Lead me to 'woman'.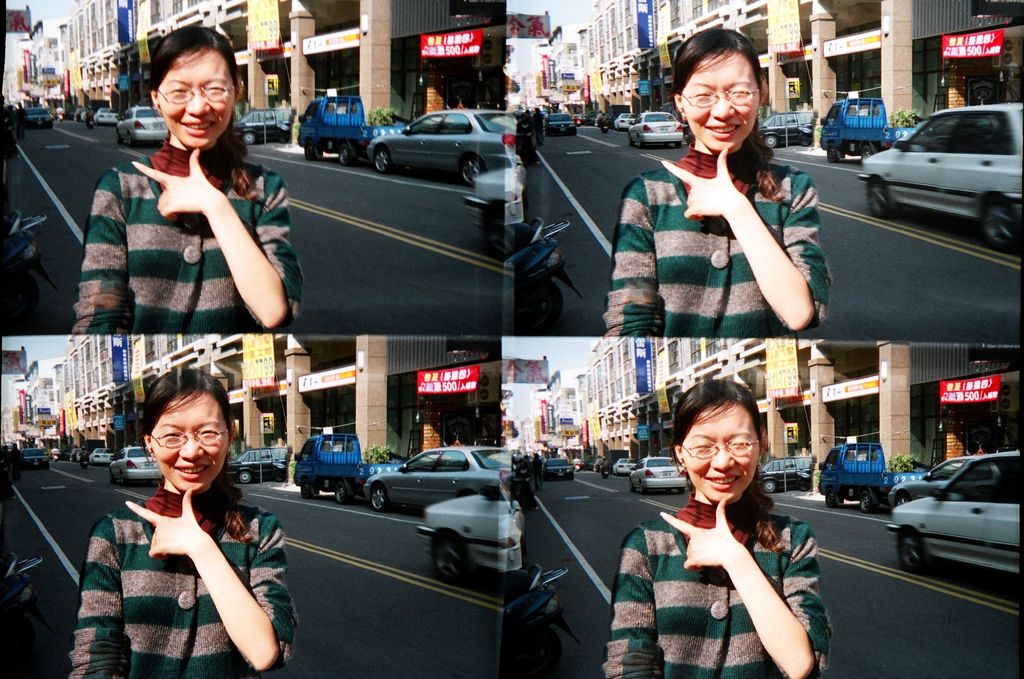
Lead to <bbox>69, 19, 304, 340</bbox>.
